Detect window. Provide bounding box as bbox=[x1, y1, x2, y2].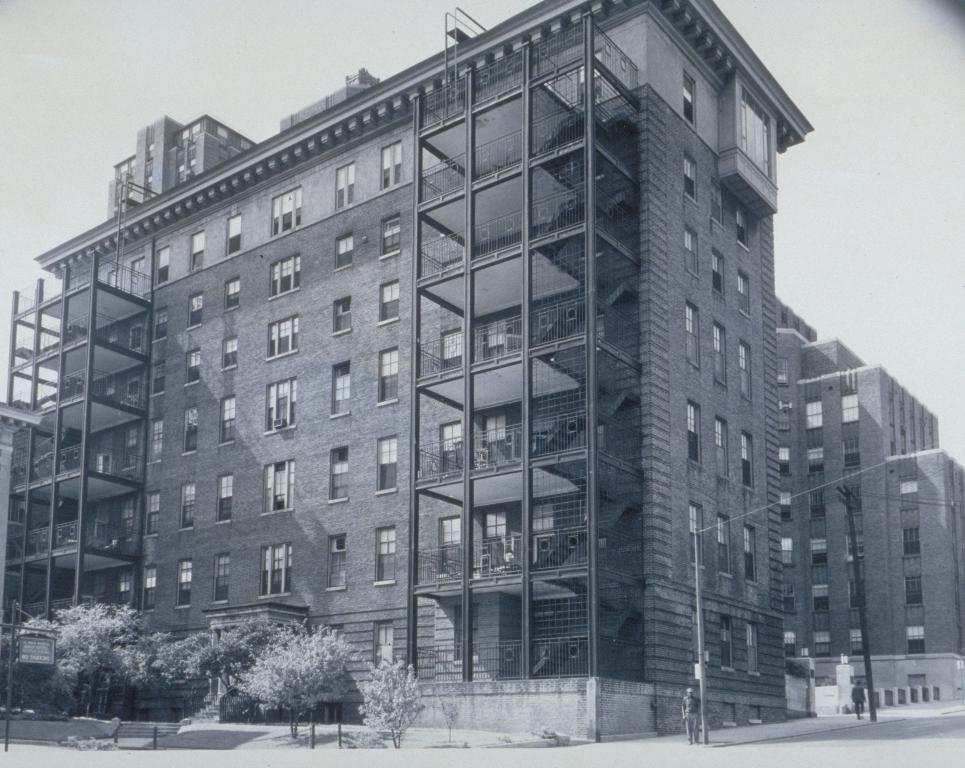
bbox=[454, 601, 476, 661].
